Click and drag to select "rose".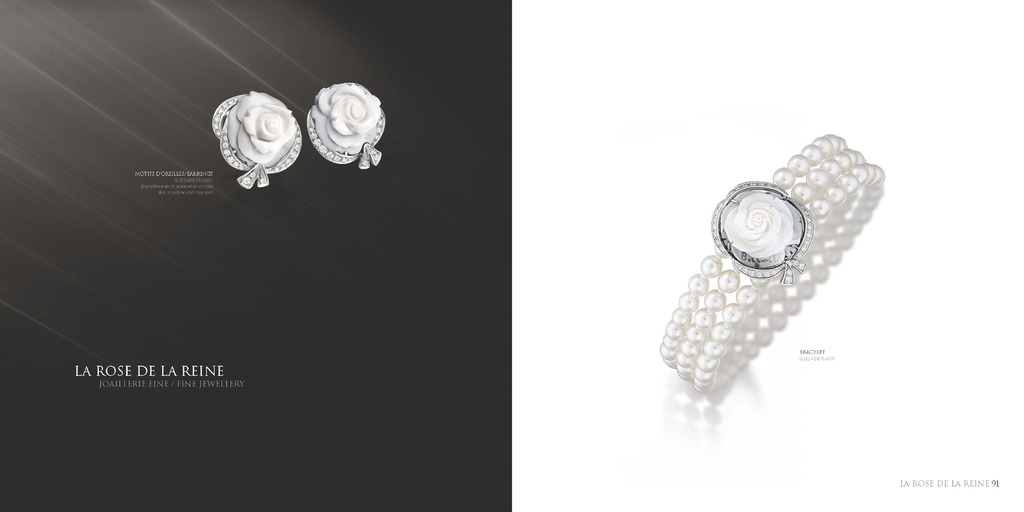
Selection: [left=721, top=193, right=797, bottom=261].
